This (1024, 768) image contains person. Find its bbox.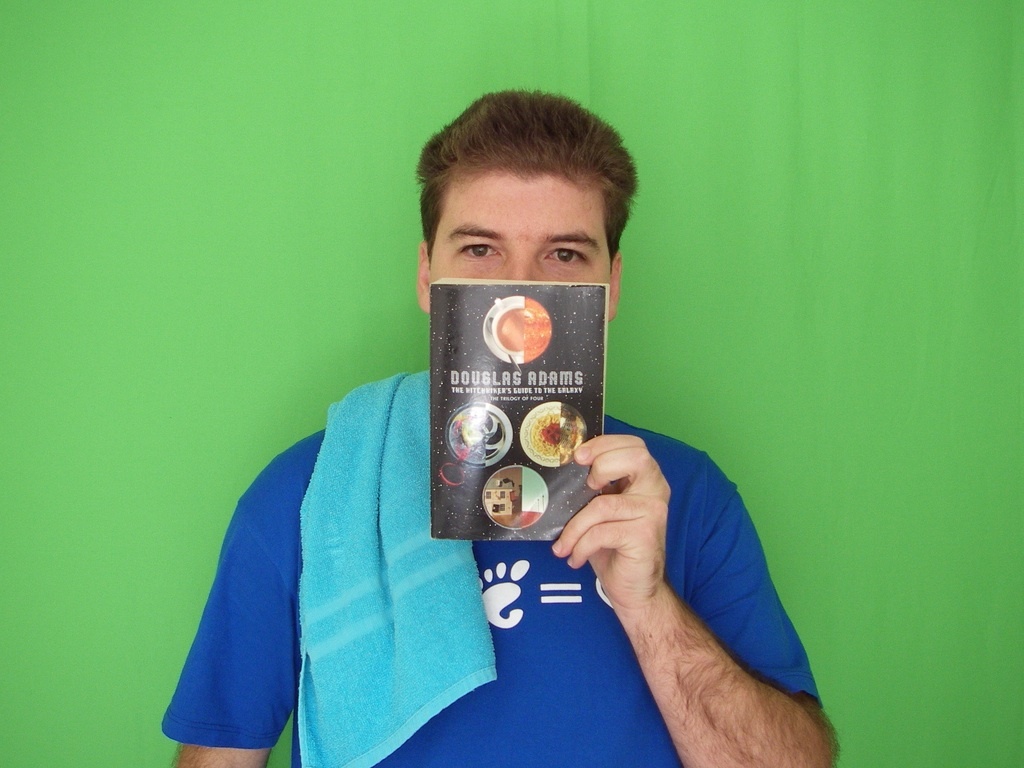
bbox=[163, 87, 840, 767].
